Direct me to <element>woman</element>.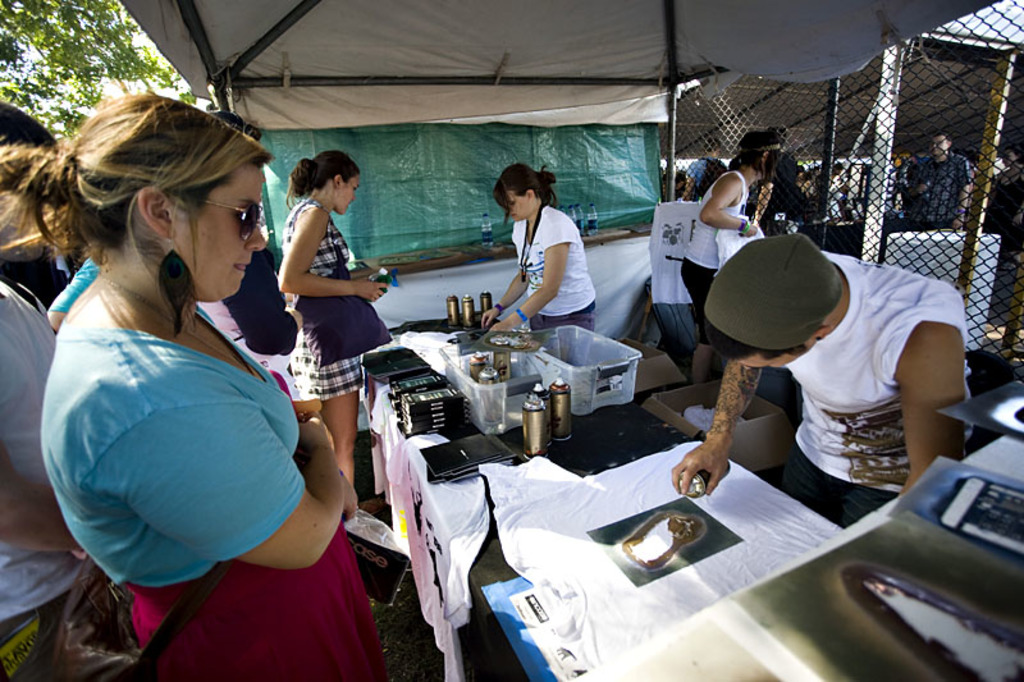
Direction: <bbox>484, 157, 591, 339</bbox>.
